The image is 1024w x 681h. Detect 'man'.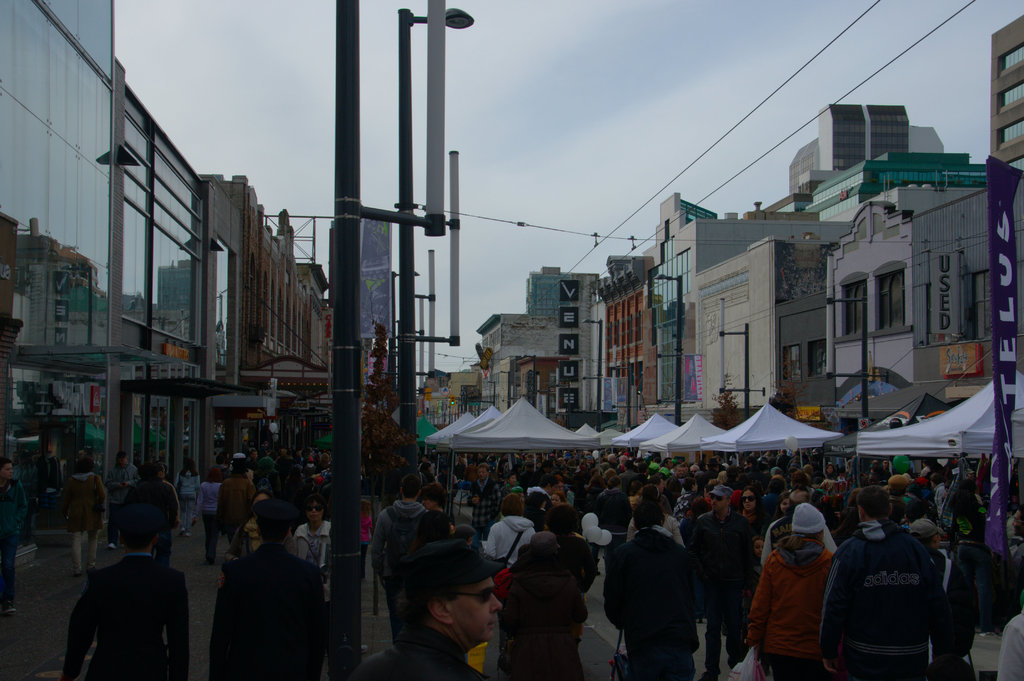
Detection: bbox=[465, 461, 502, 543].
